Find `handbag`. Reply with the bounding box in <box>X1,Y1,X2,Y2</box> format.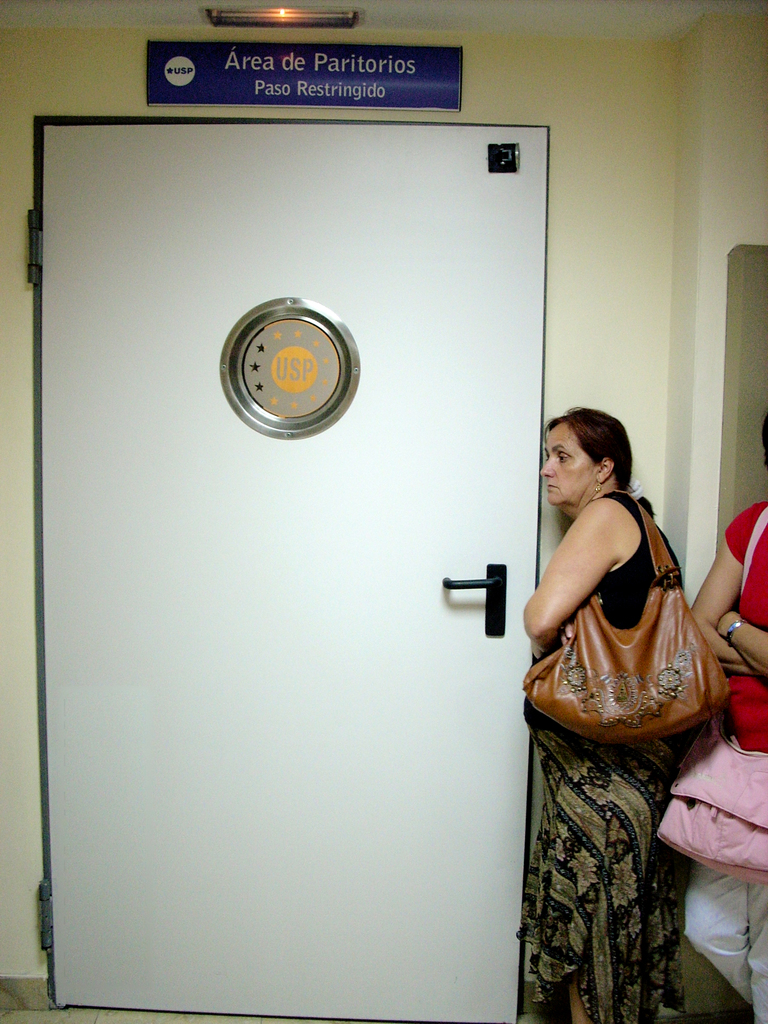
<box>662,502,767,874</box>.
